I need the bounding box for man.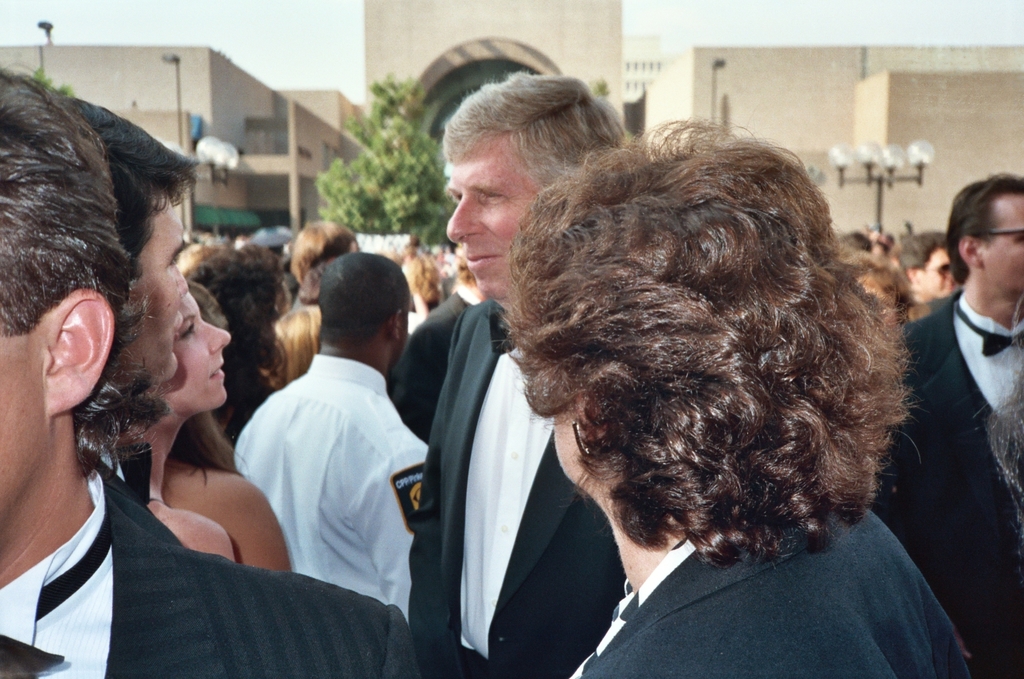
Here it is: bbox=[0, 63, 425, 678].
